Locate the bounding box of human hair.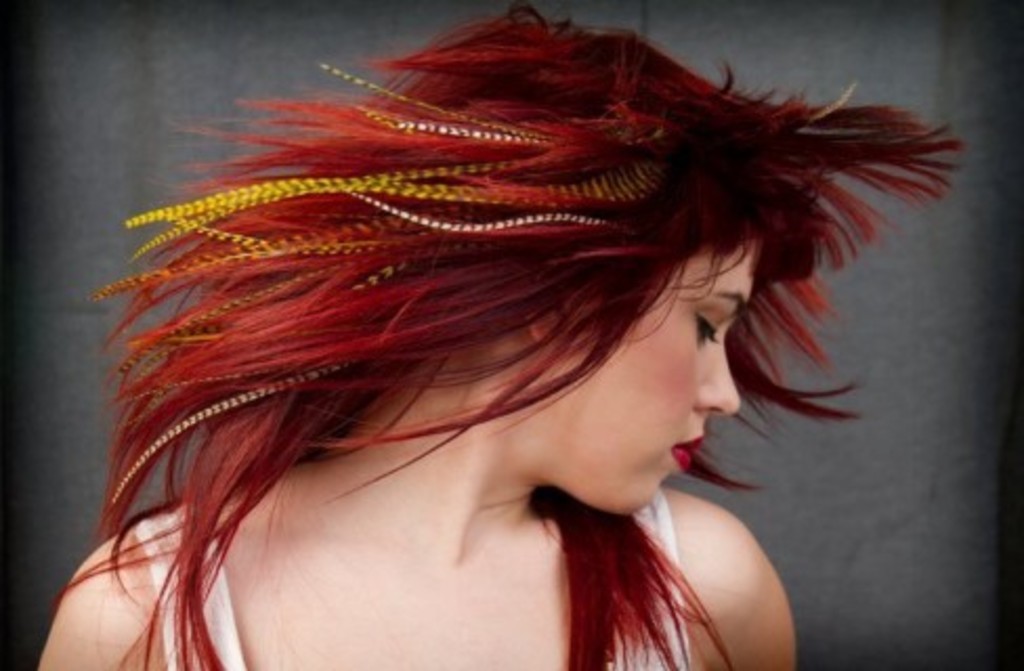
Bounding box: bbox=[23, 8, 978, 667].
